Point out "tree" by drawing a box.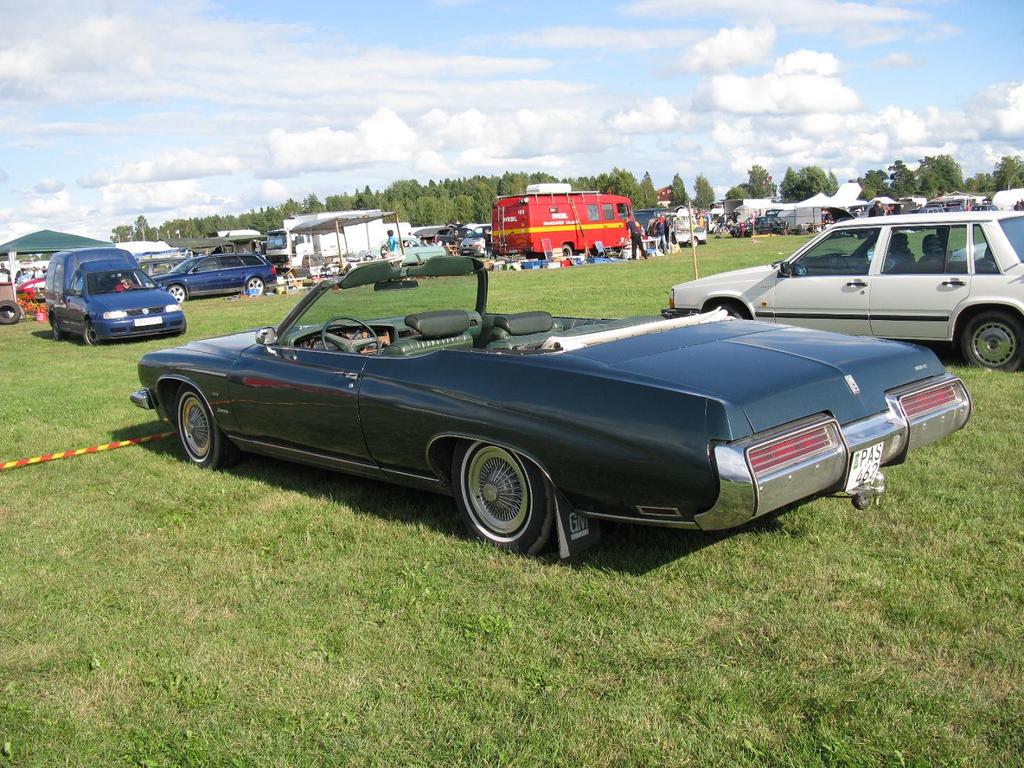
box=[973, 156, 1023, 185].
